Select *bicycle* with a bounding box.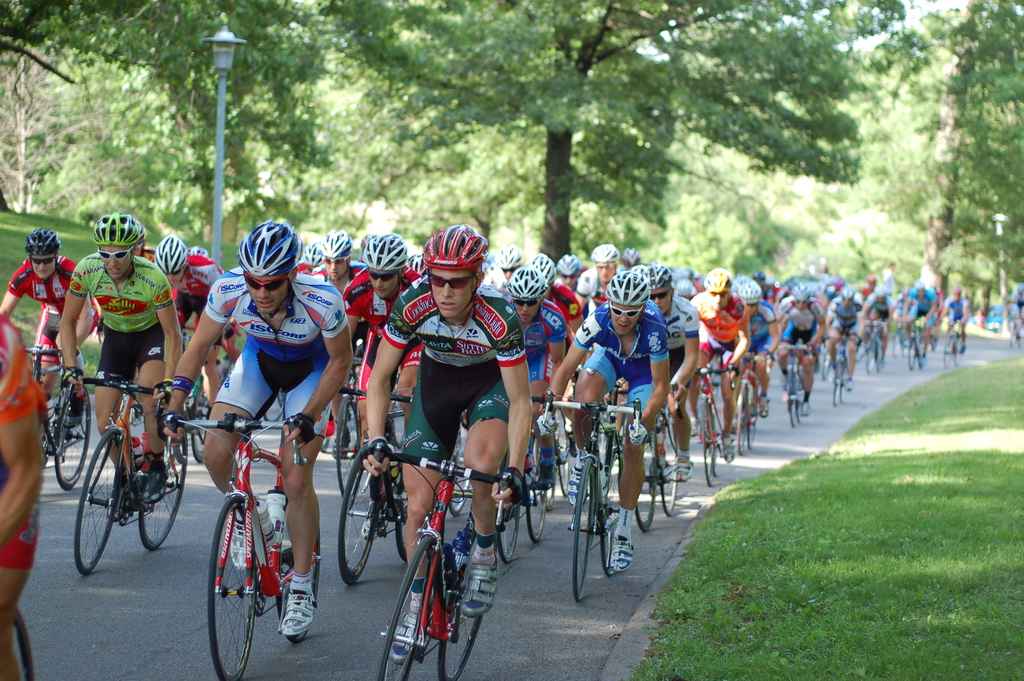
detection(778, 344, 810, 429).
